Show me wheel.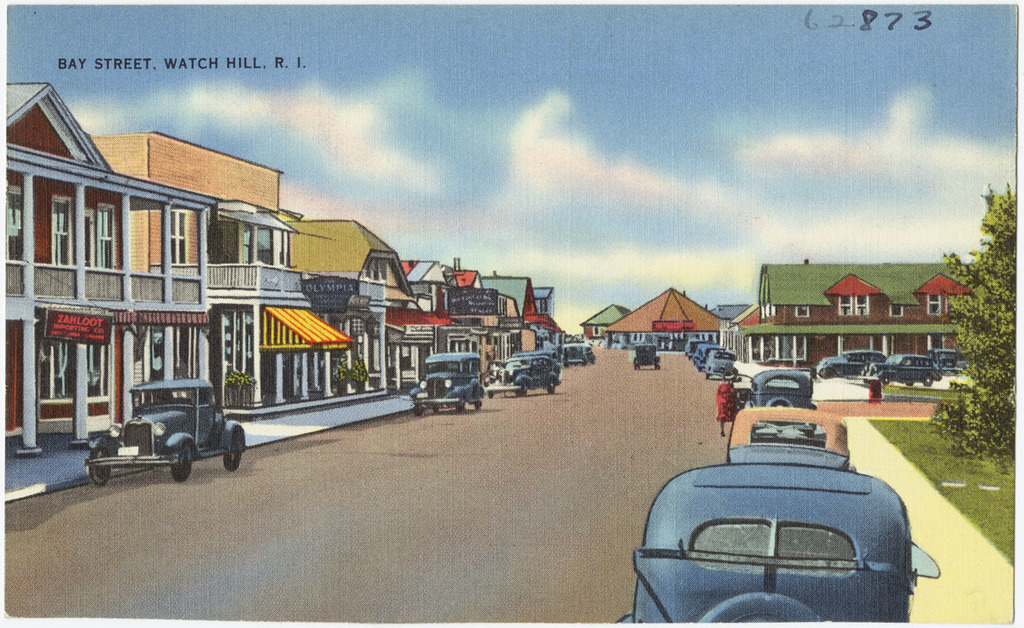
wheel is here: box(433, 406, 436, 413).
